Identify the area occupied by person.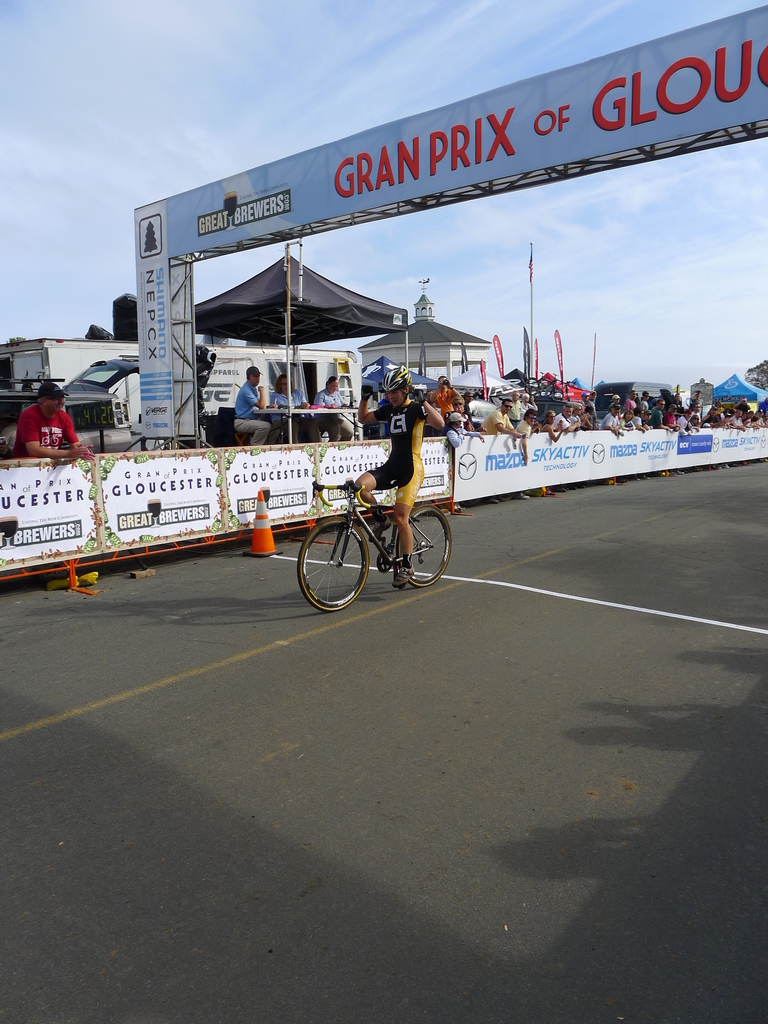
Area: 301,376,351,444.
